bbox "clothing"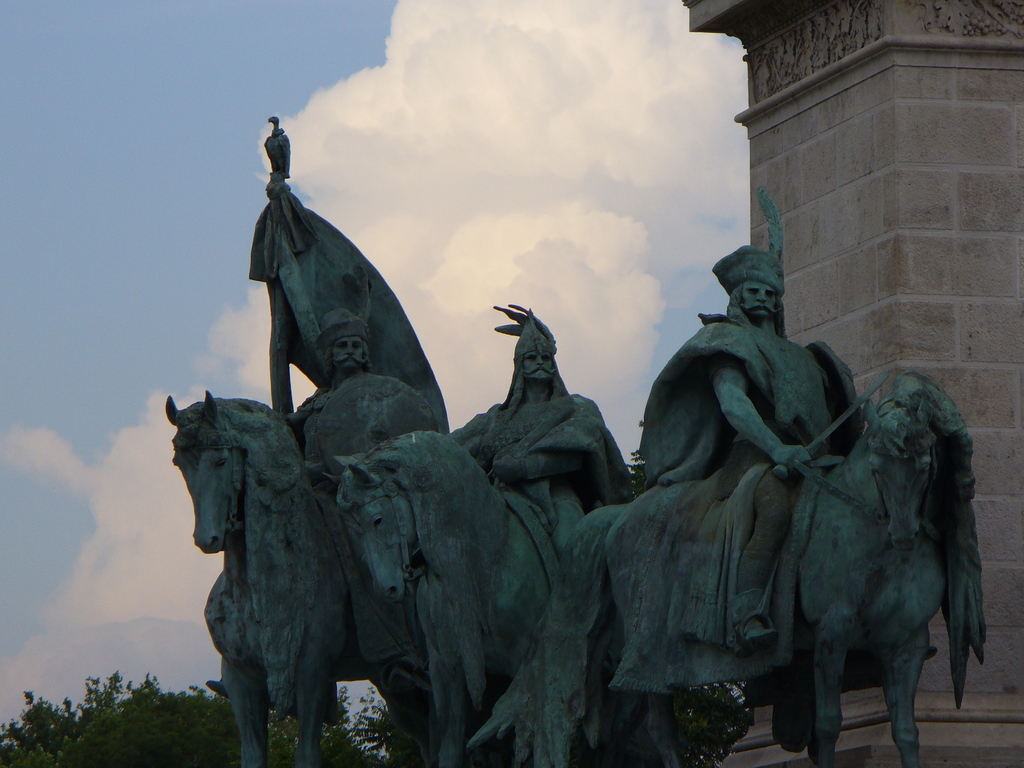
bbox(452, 392, 641, 536)
